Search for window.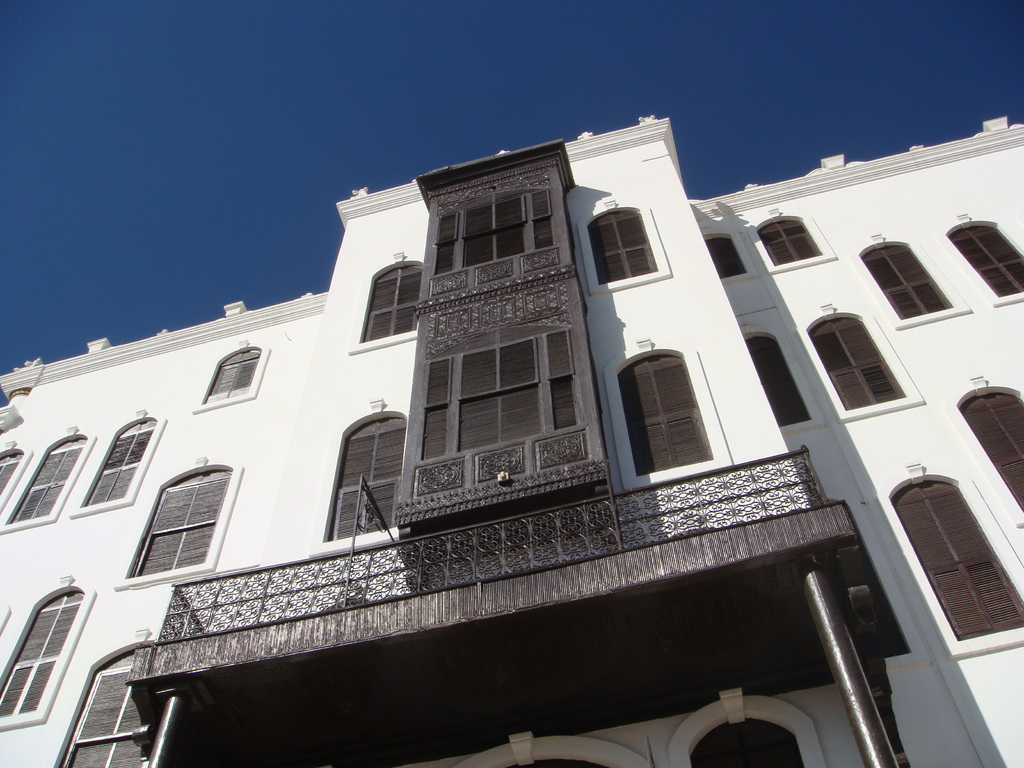
Found at <box>366,254,419,340</box>.
